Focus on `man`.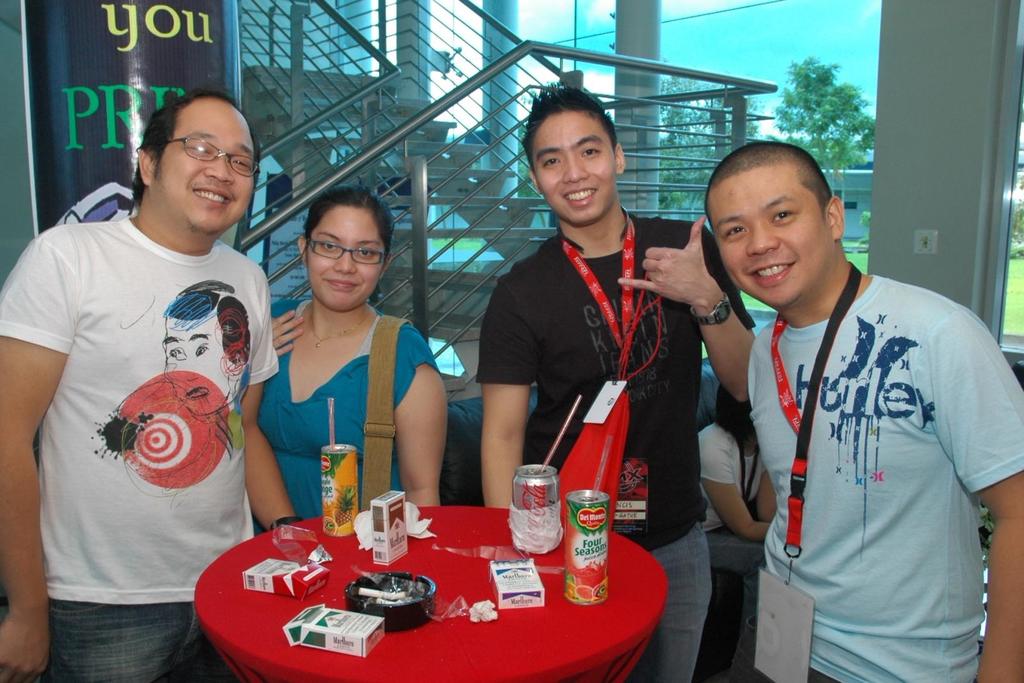
Focused at 679,109,1005,669.
